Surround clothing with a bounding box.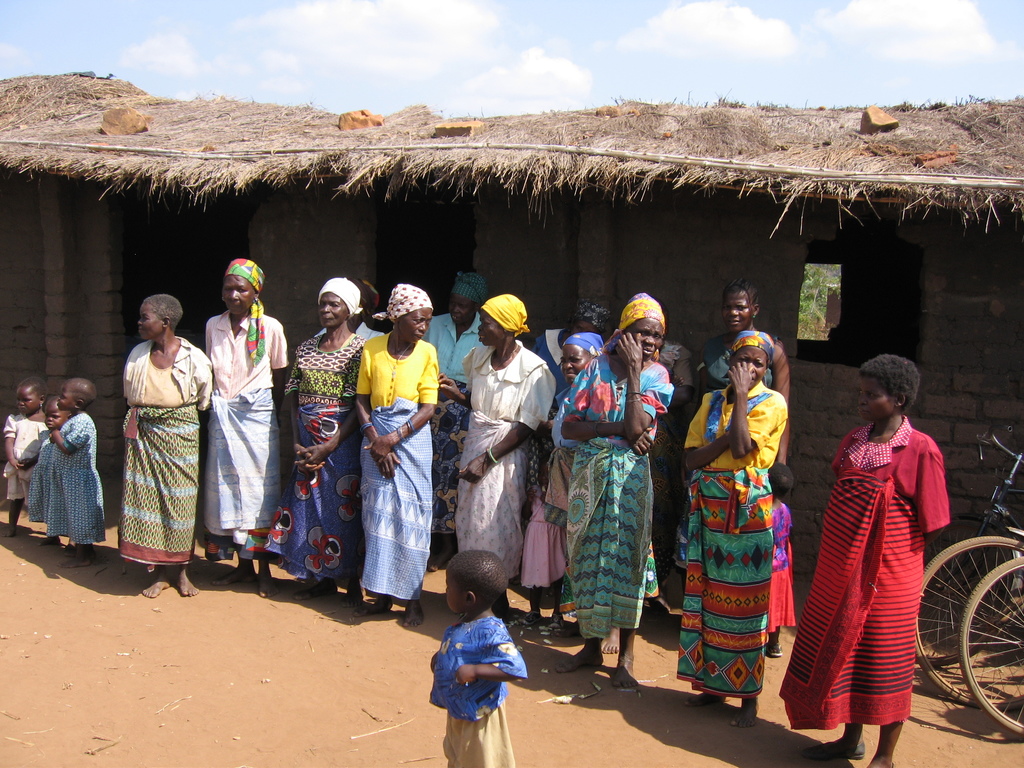
Rect(42, 403, 109, 542).
